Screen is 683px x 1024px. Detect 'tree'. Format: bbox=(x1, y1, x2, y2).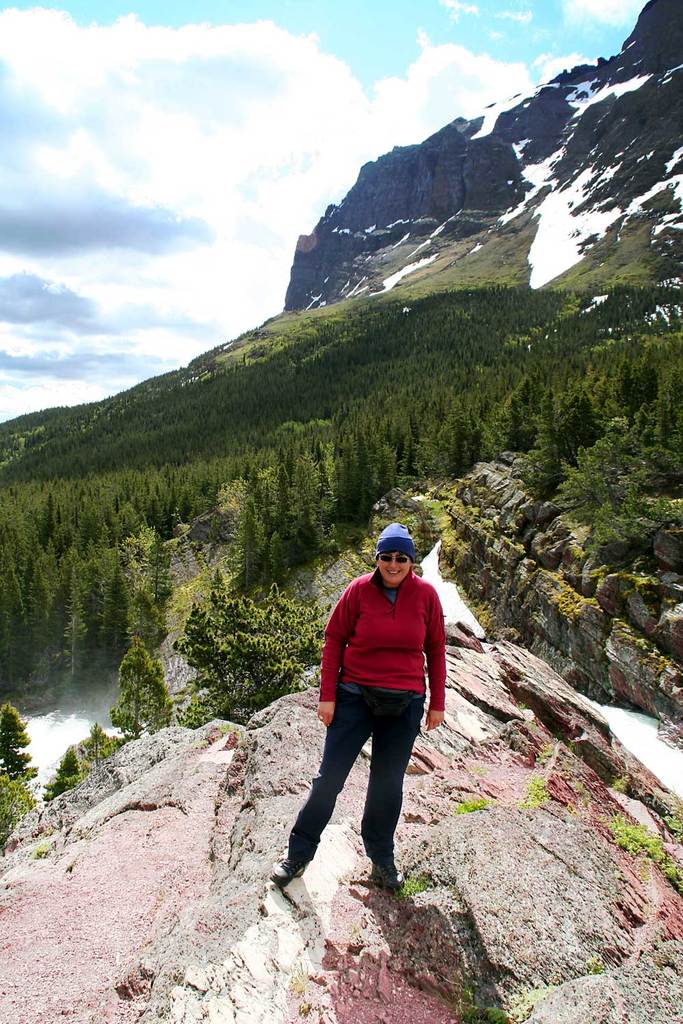
bbox=(176, 585, 323, 724).
